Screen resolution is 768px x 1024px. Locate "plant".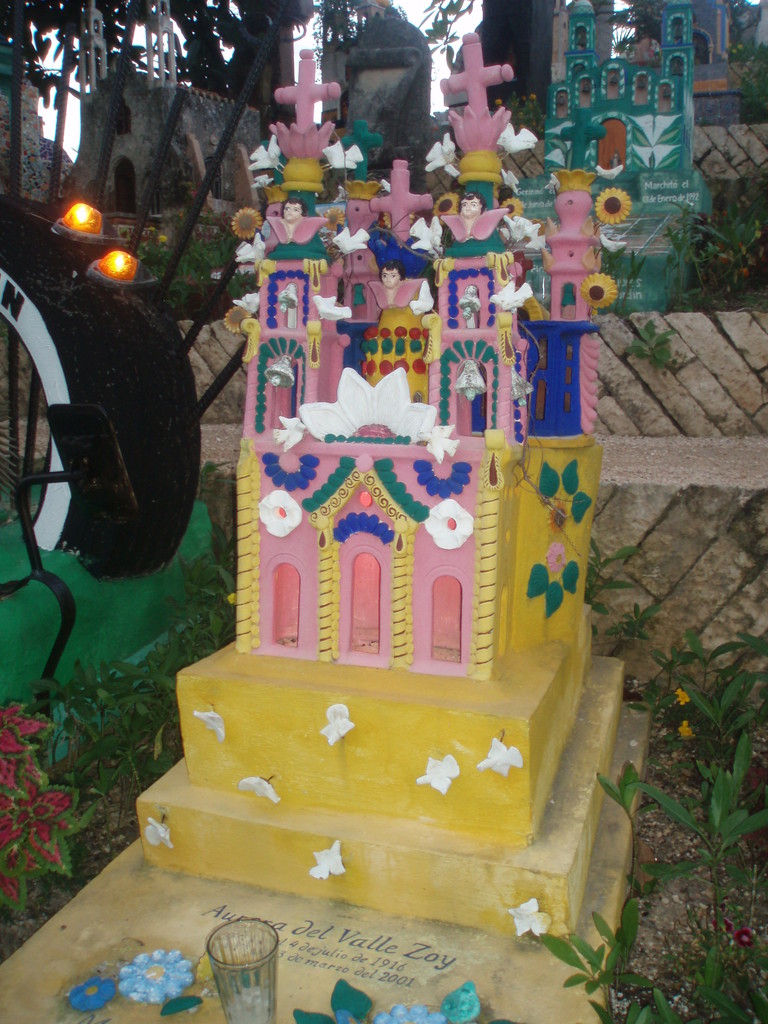
rect(0, 691, 132, 941).
